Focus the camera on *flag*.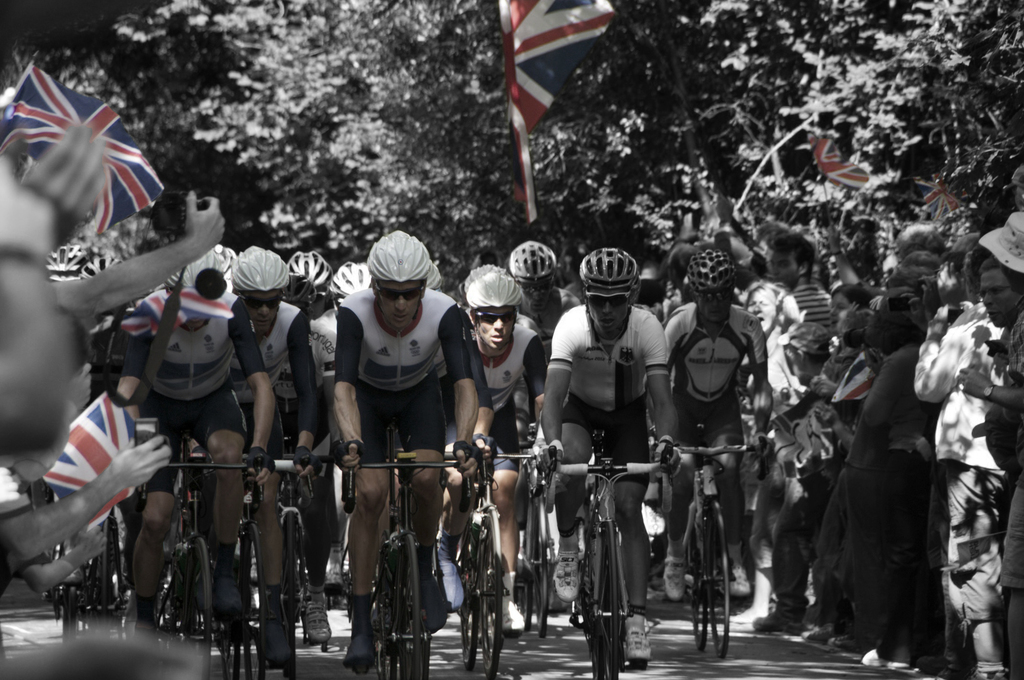
Focus region: [left=916, top=160, right=982, bottom=211].
